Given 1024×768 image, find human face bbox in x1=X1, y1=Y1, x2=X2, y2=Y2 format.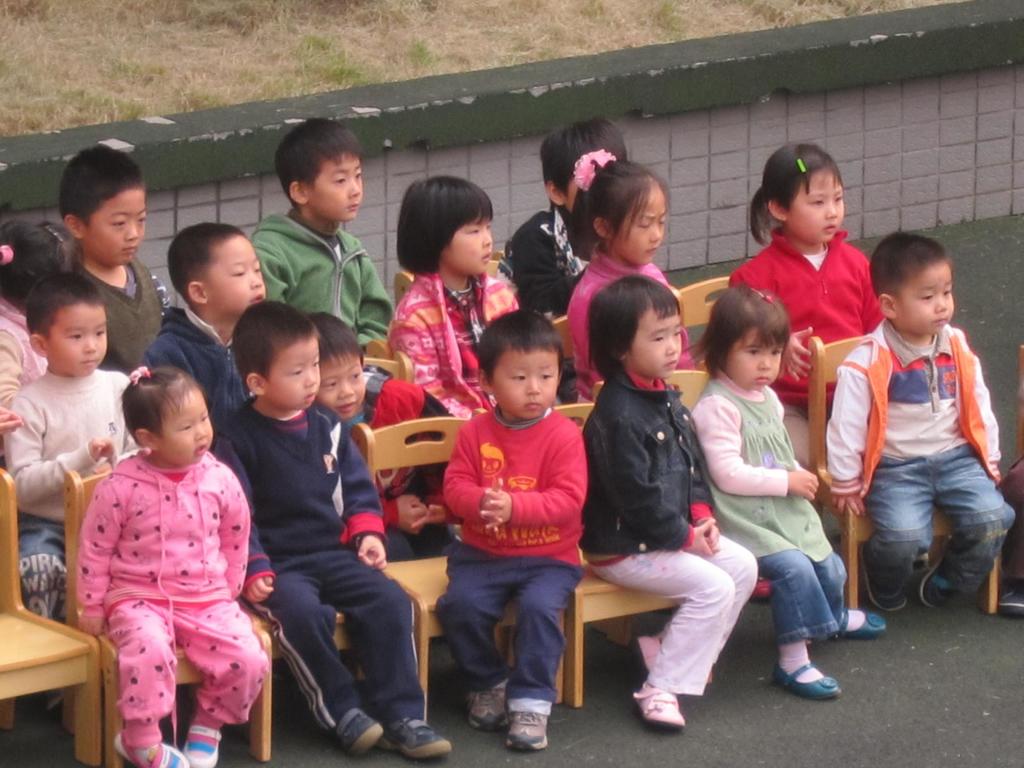
x1=793, y1=176, x2=845, y2=244.
